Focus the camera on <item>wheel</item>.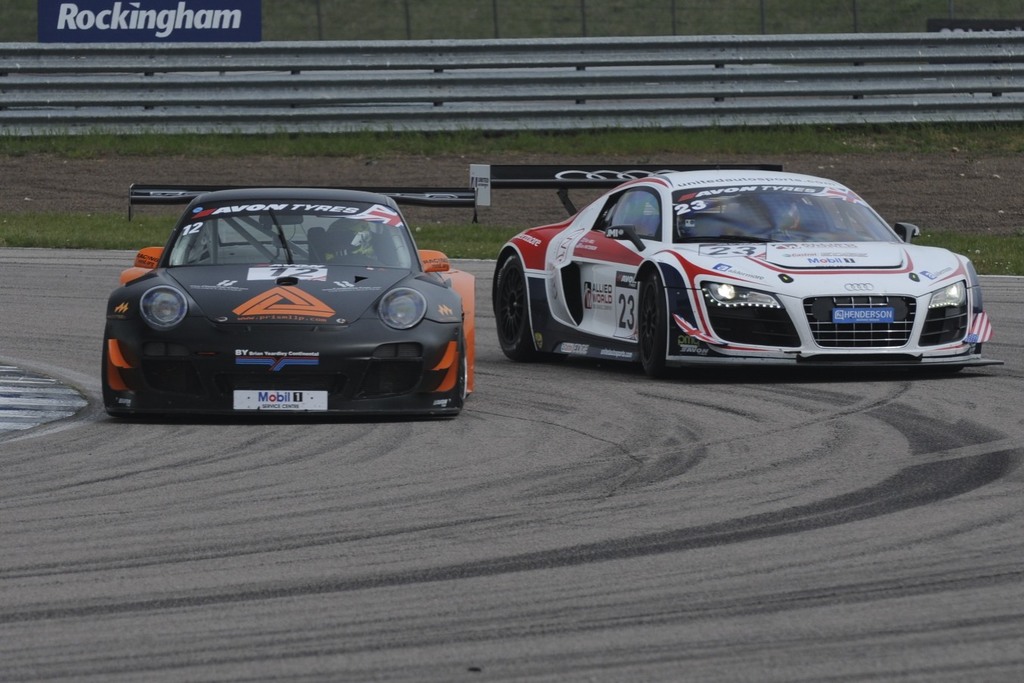
Focus region: 639:269:670:384.
